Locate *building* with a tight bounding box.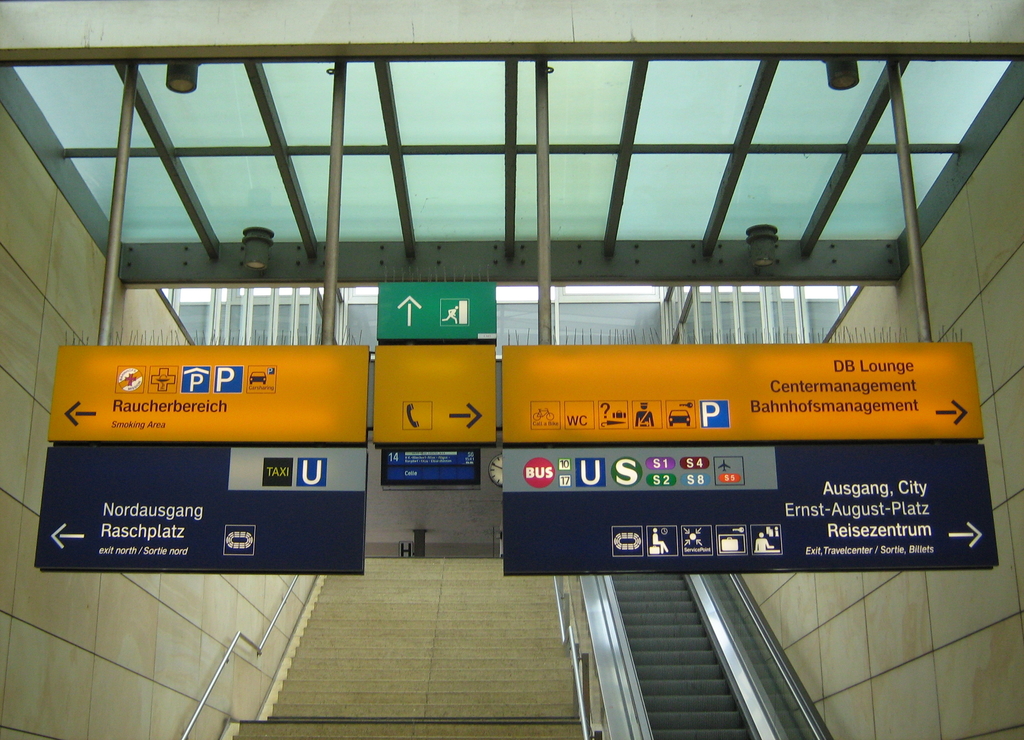
box(0, 0, 1023, 739).
